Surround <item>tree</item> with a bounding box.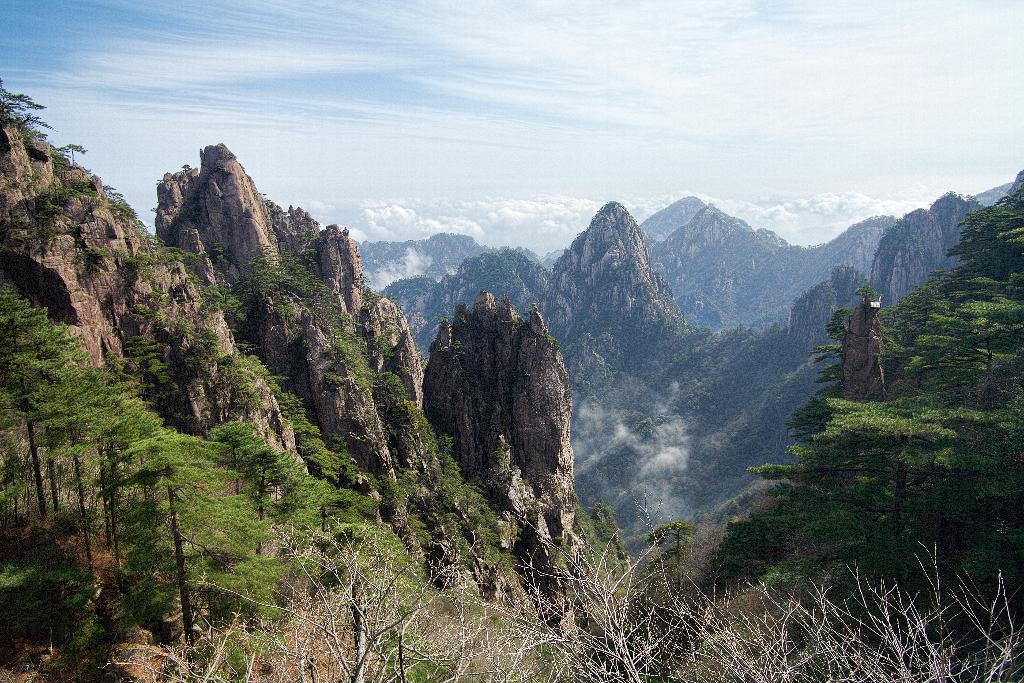
pyautogui.locateOnScreen(112, 424, 268, 655).
